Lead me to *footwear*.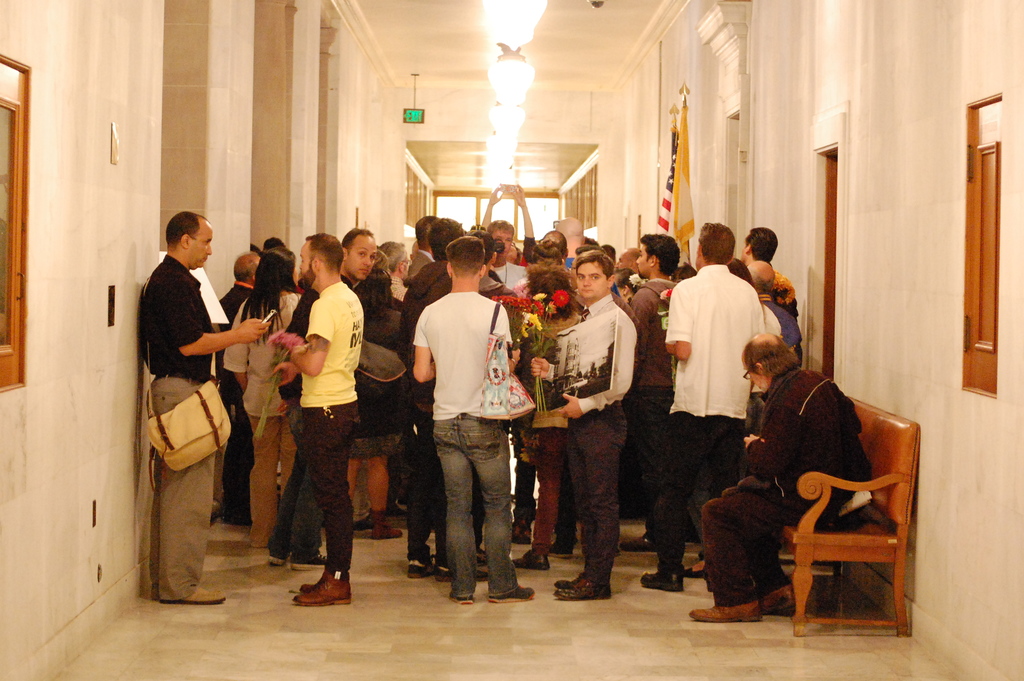
Lead to region(371, 512, 410, 540).
